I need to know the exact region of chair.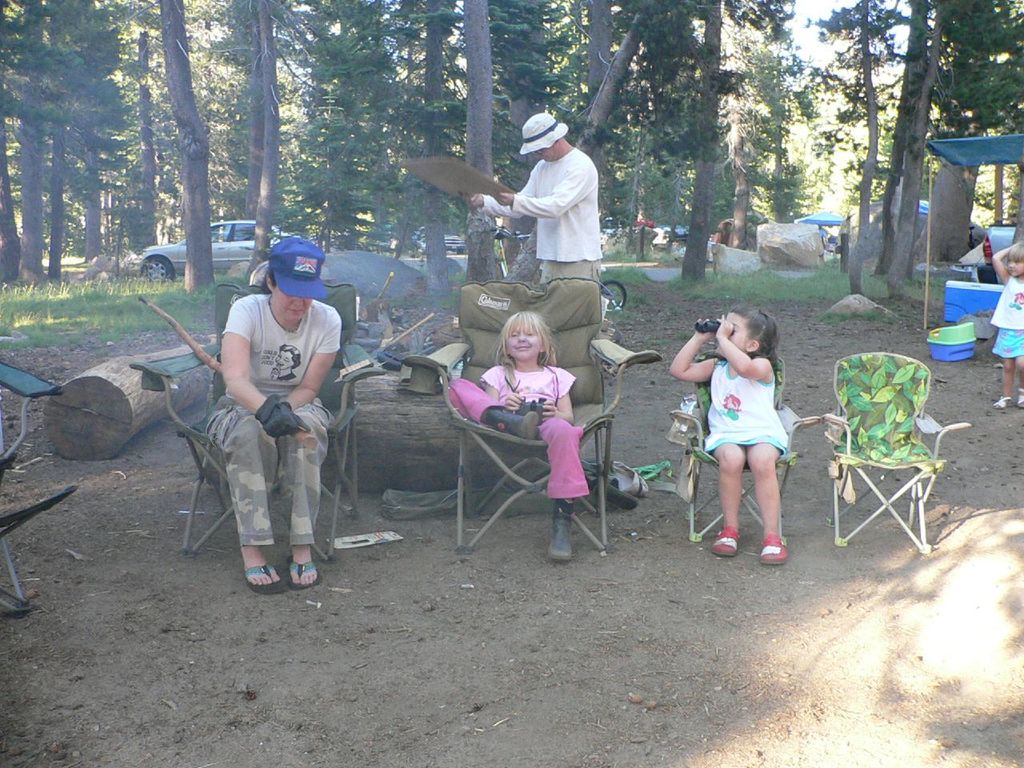
Region: 664 354 826 546.
